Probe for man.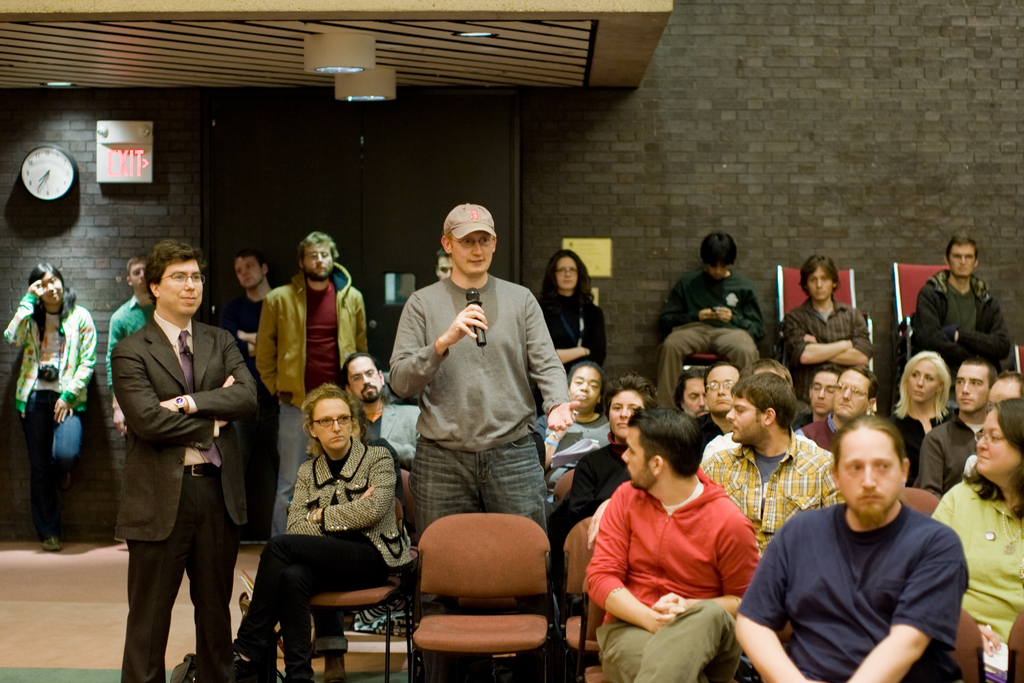
Probe result: <region>919, 360, 1008, 498</region>.
